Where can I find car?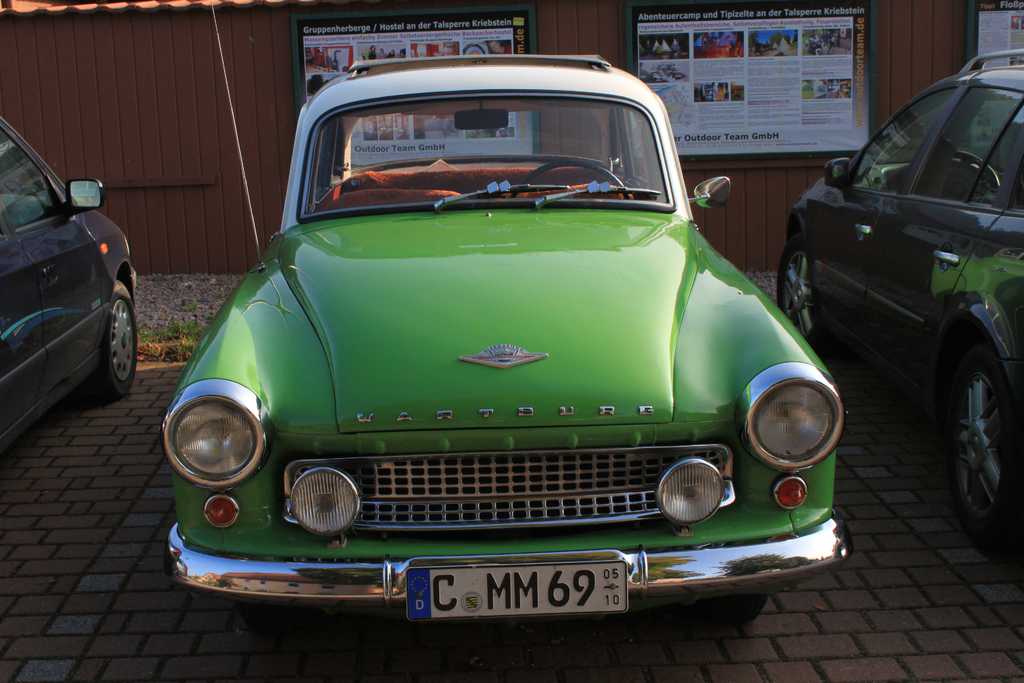
You can find it at <region>776, 49, 1023, 551</region>.
